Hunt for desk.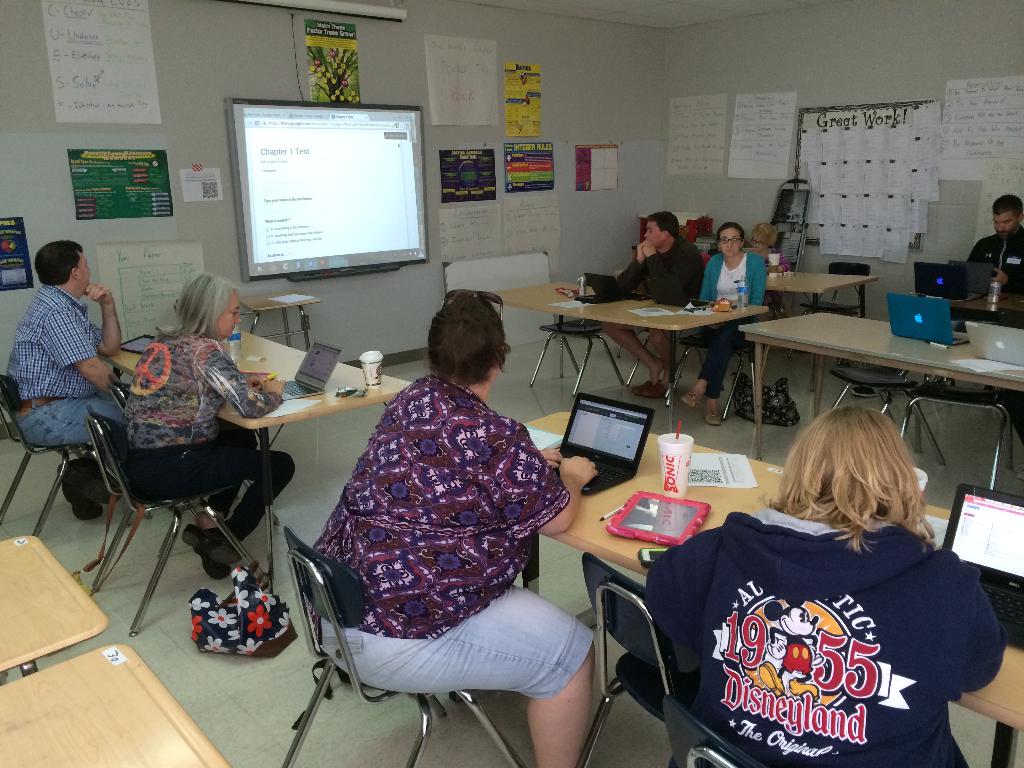
Hunted down at 0 528 115 680.
